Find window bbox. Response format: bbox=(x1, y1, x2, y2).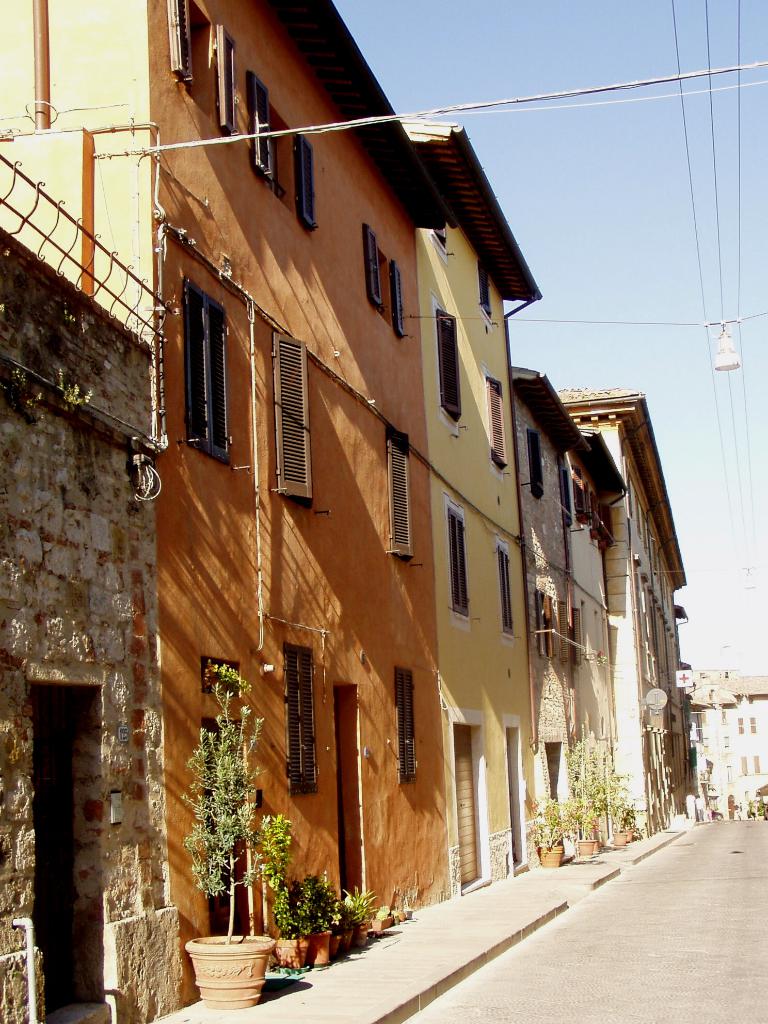
bbox=(559, 605, 578, 668).
